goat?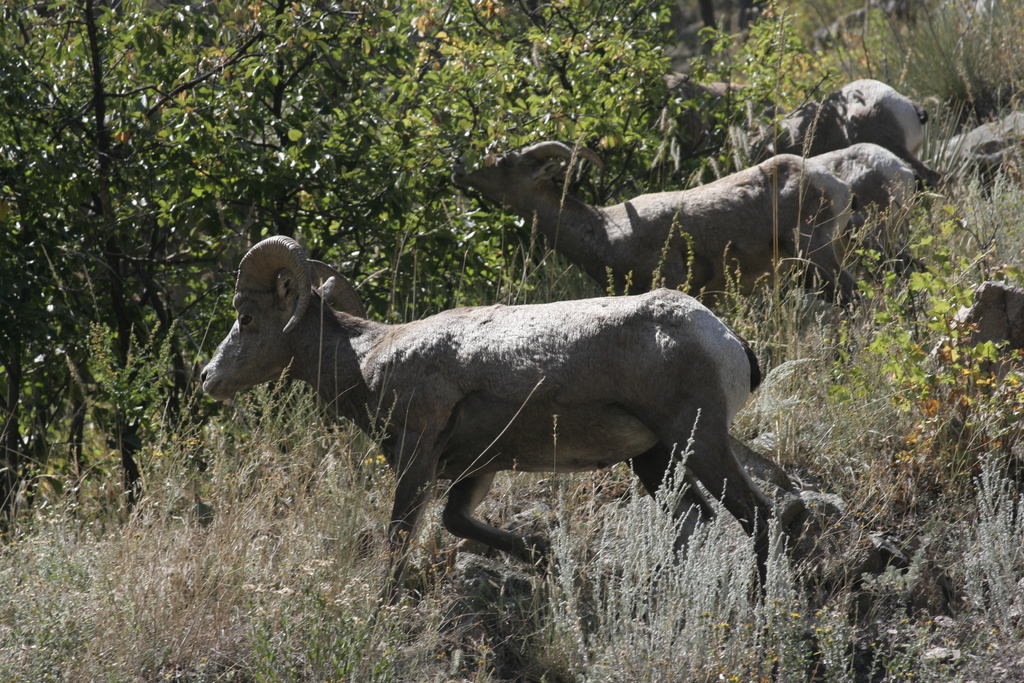
[645, 68, 945, 194]
